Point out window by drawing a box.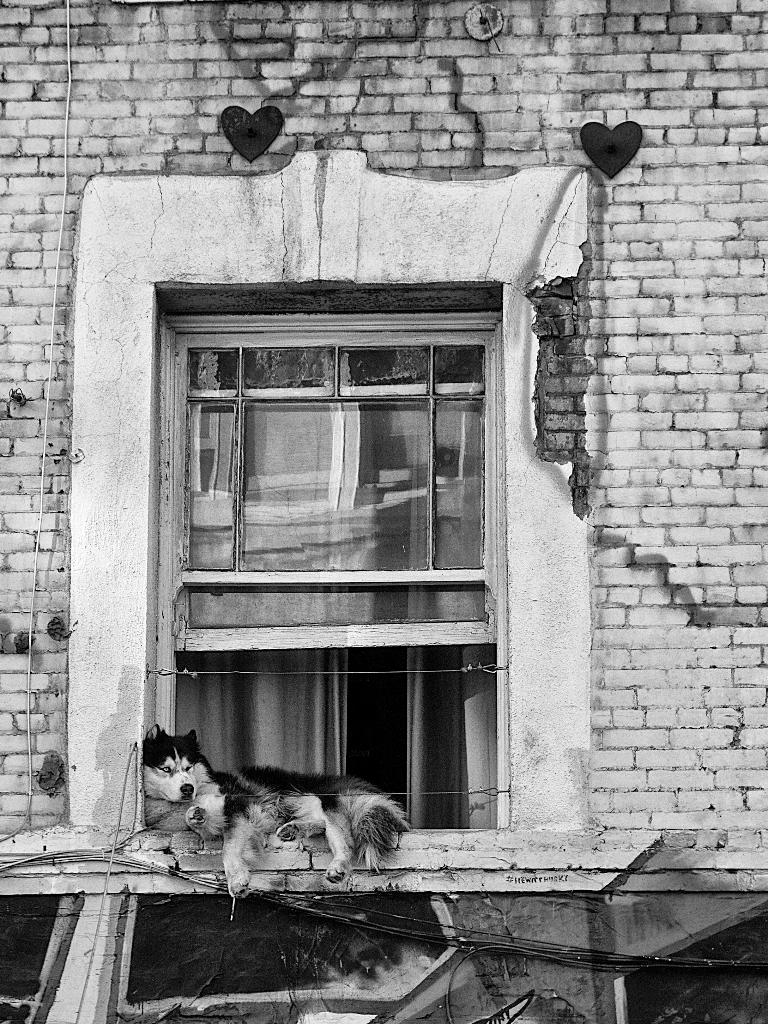
bbox(166, 306, 495, 635).
